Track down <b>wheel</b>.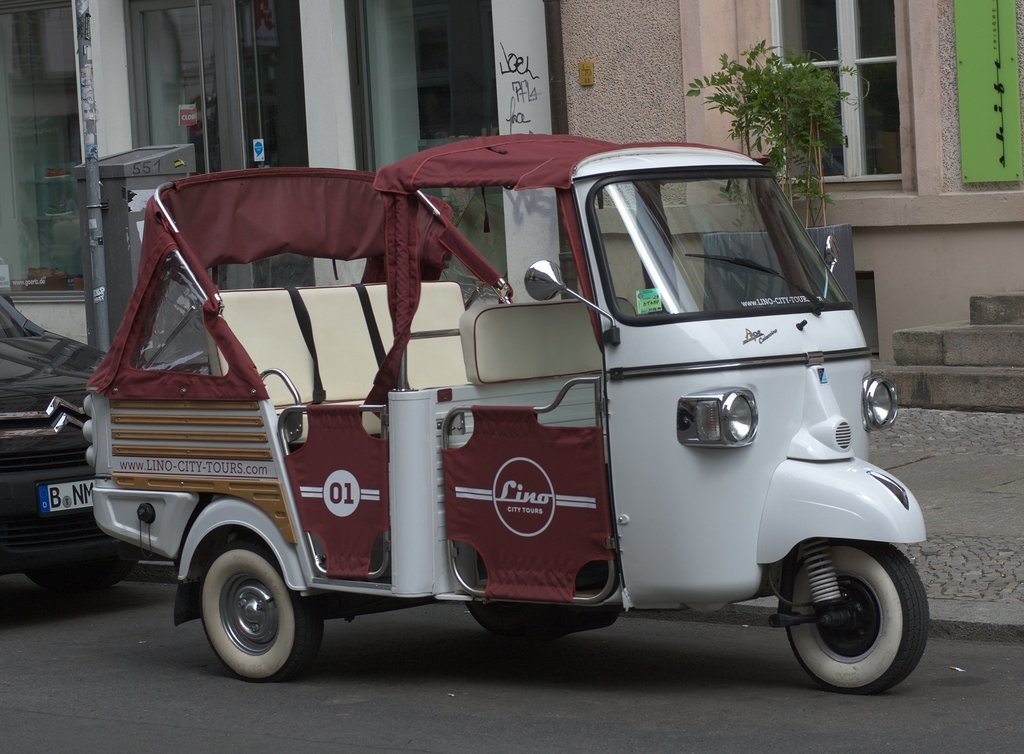
Tracked to l=200, t=529, r=323, b=684.
